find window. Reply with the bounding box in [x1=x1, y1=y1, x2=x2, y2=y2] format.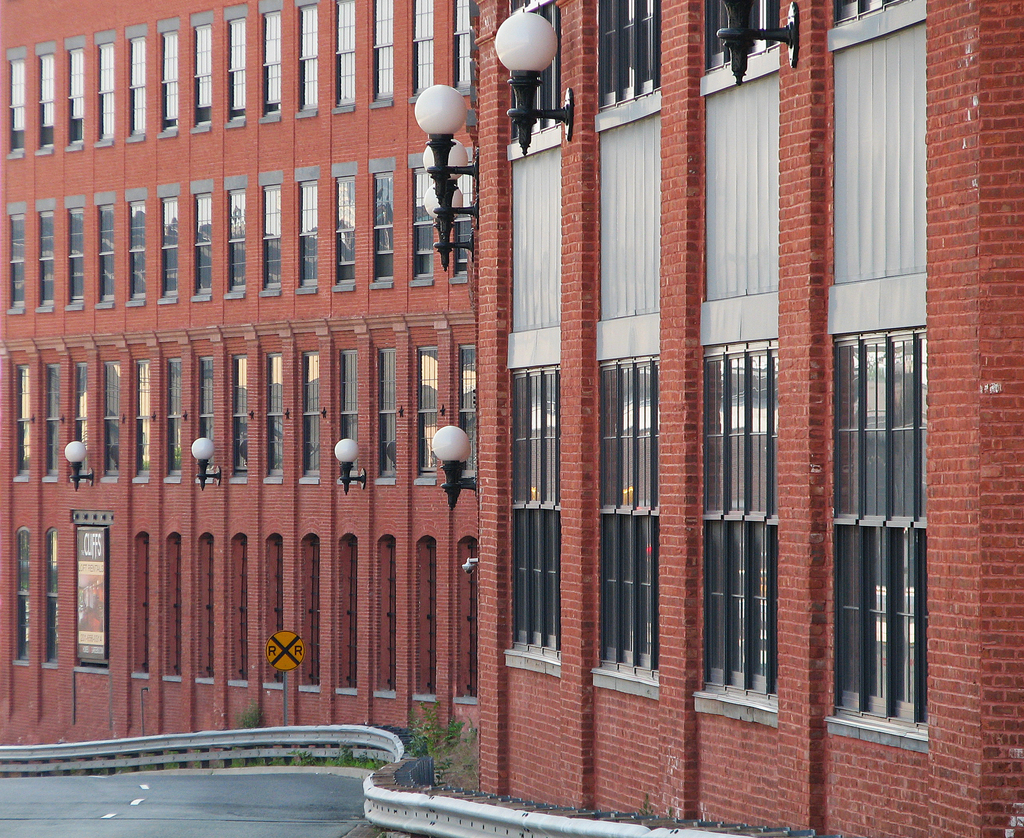
[x1=239, y1=538, x2=246, y2=681].
